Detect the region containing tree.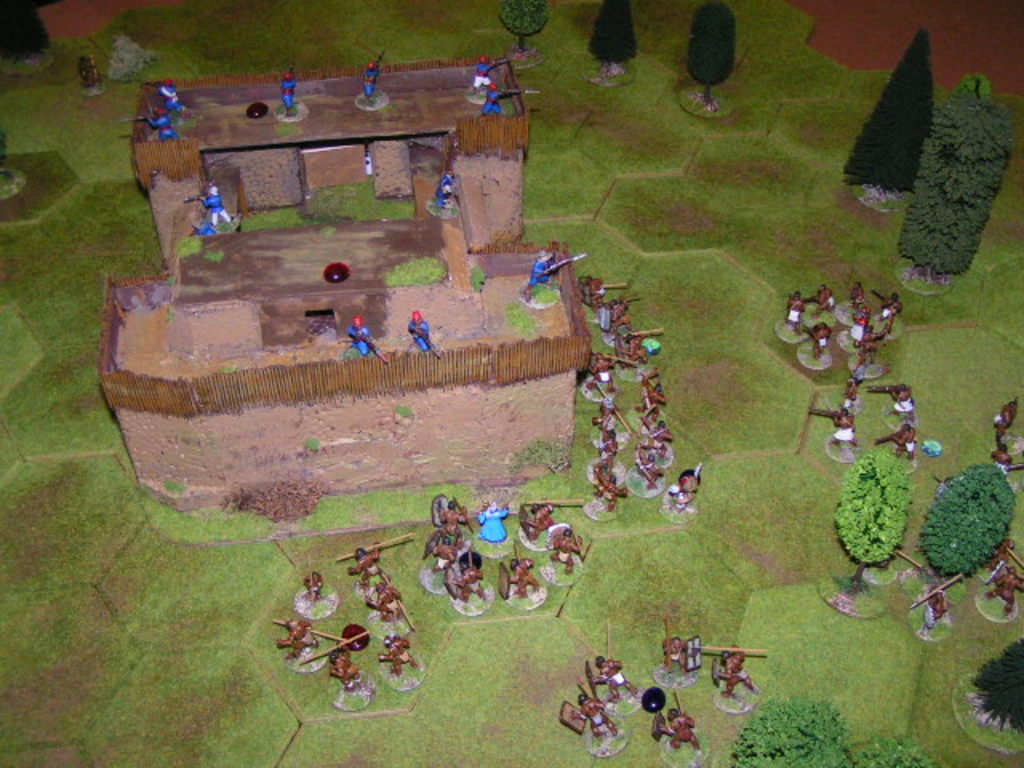
select_region(846, 26, 939, 206).
